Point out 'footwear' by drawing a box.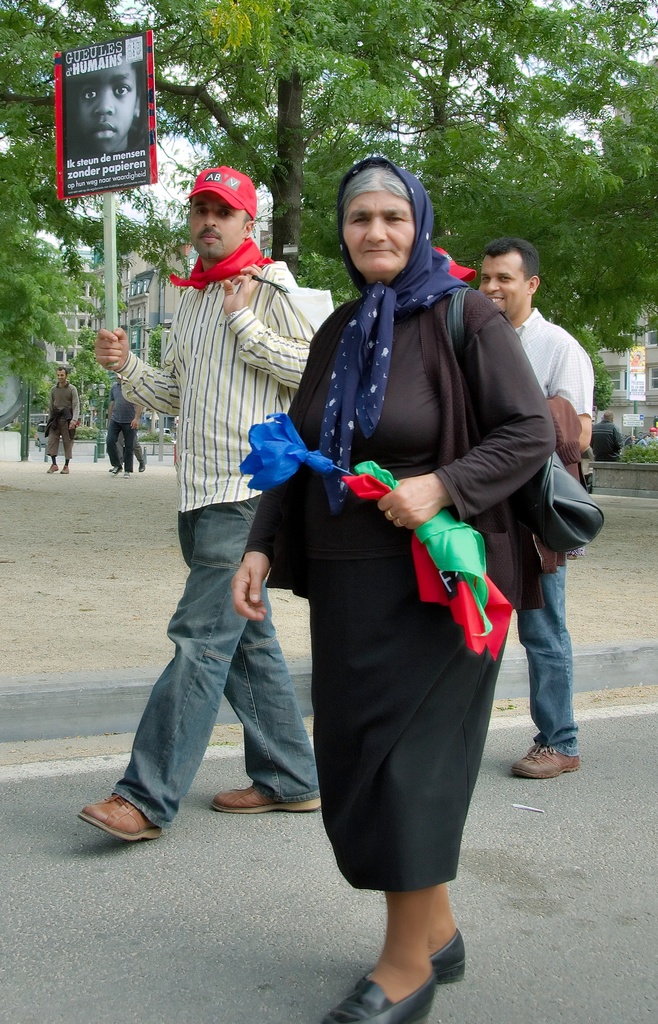
detection(74, 792, 163, 852).
